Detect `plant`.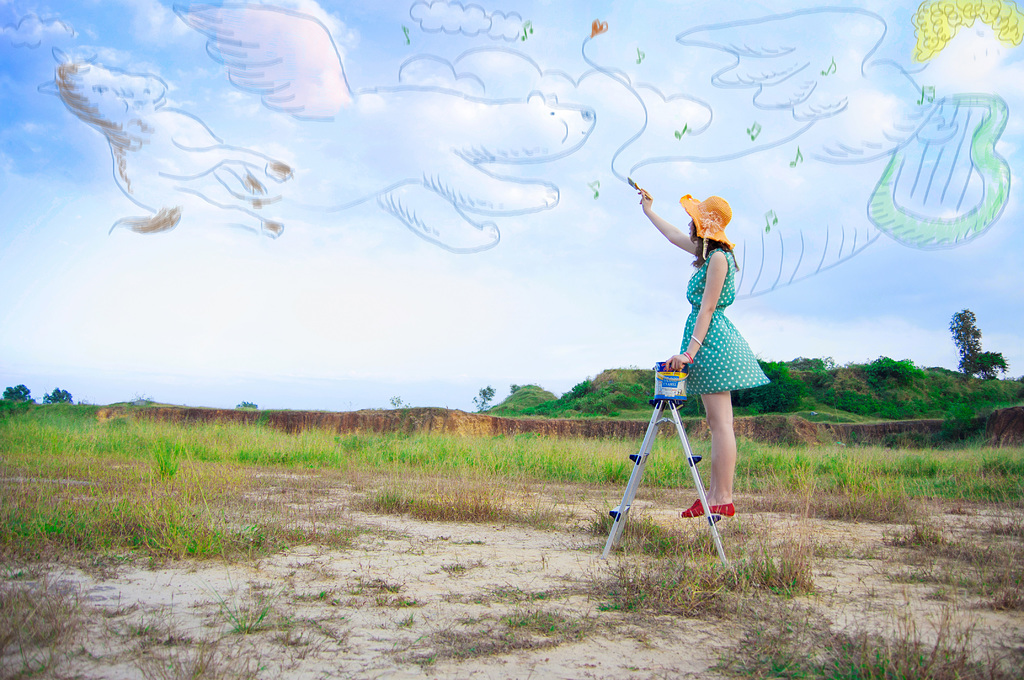
Detected at region(894, 570, 1023, 627).
